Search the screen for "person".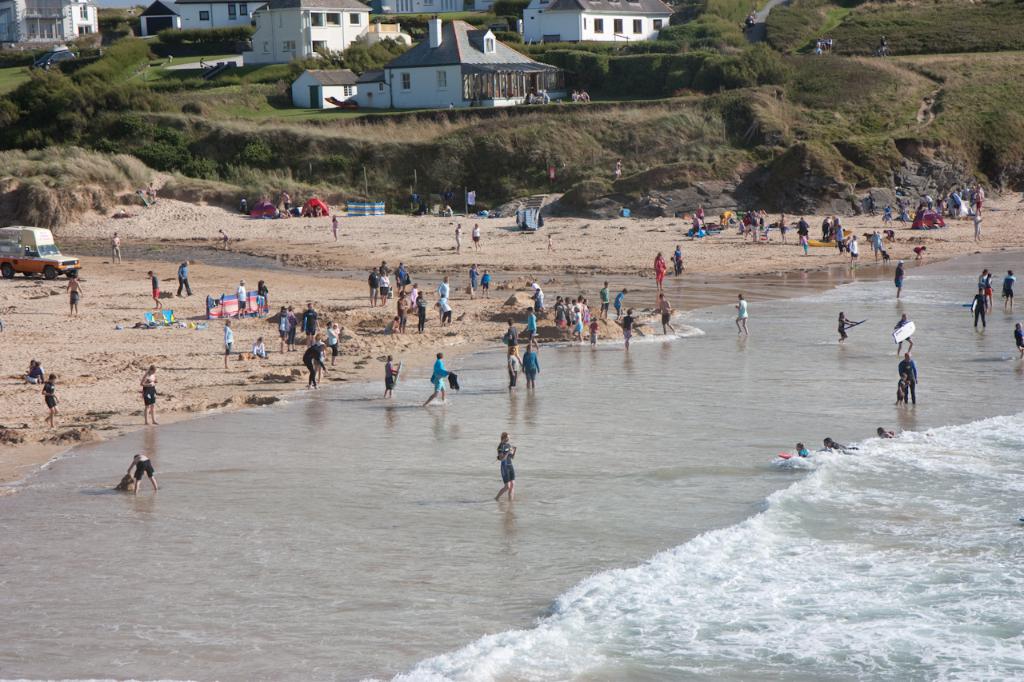
Found at <bbox>847, 235, 857, 269</bbox>.
